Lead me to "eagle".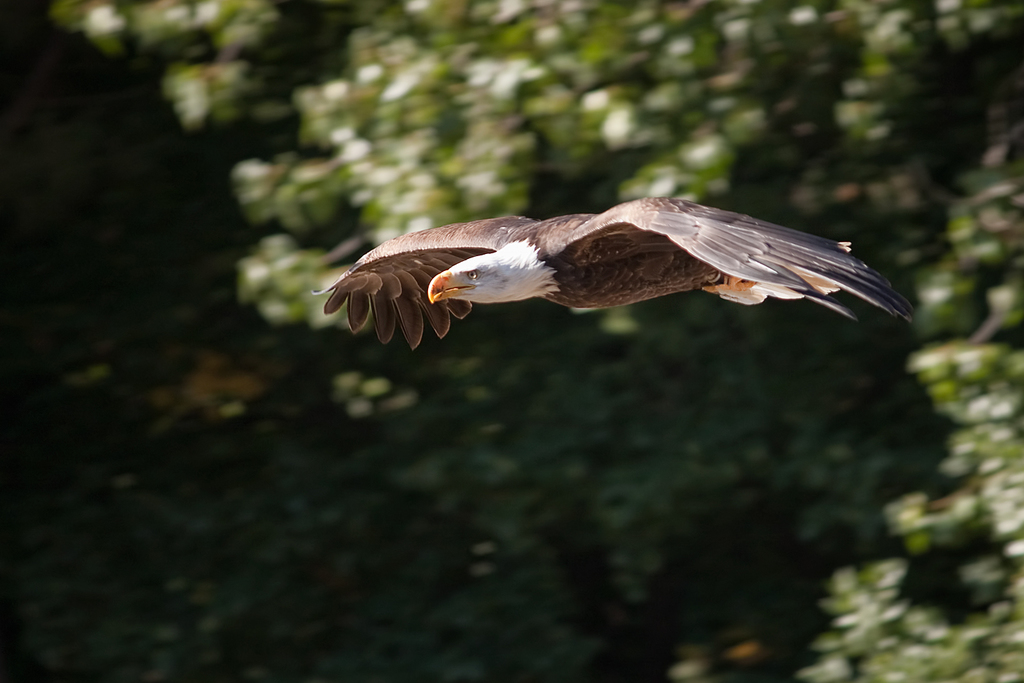
Lead to pyautogui.locateOnScreen(302, 188, 906, 359).
